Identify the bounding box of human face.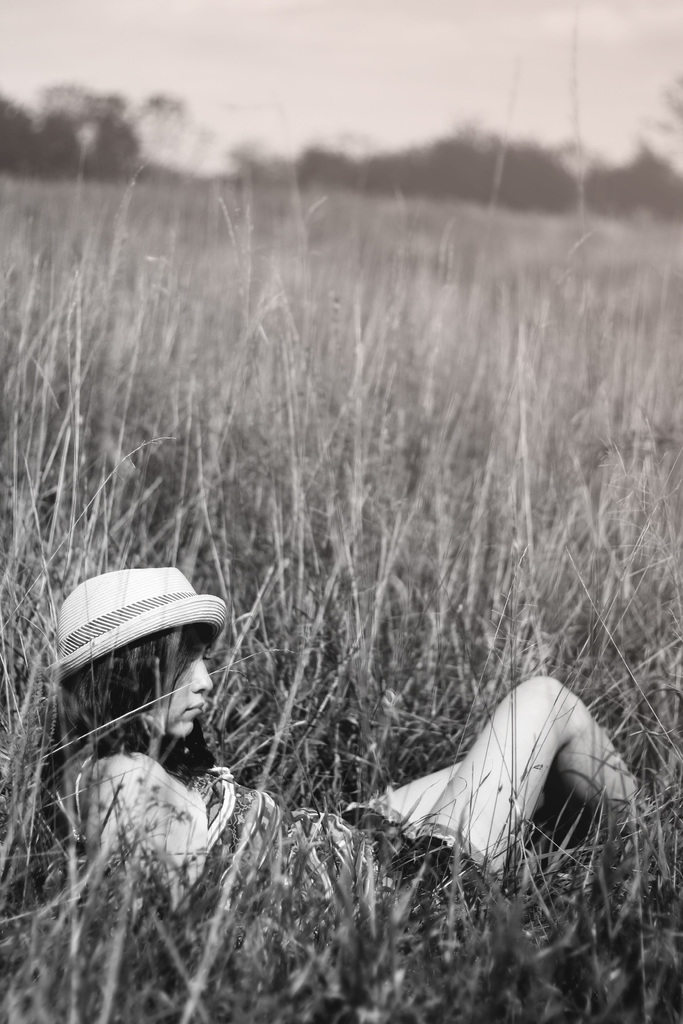
pyautogui.locateOnScreen(135, 650, 215, 751).
